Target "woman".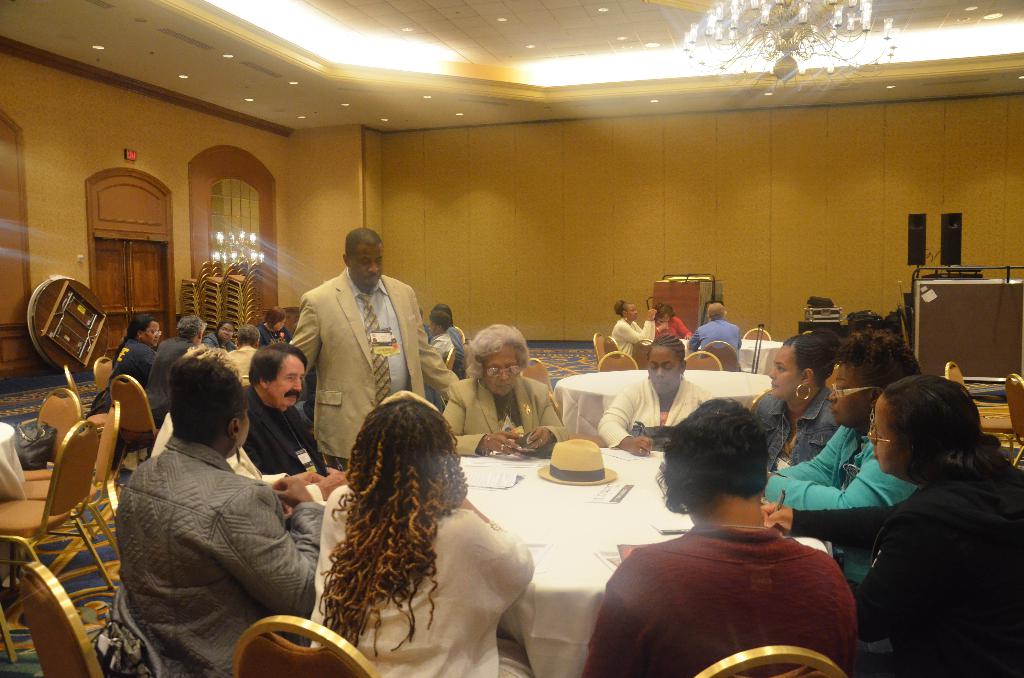
Target region: bbox(108, 314, 161, 389).
